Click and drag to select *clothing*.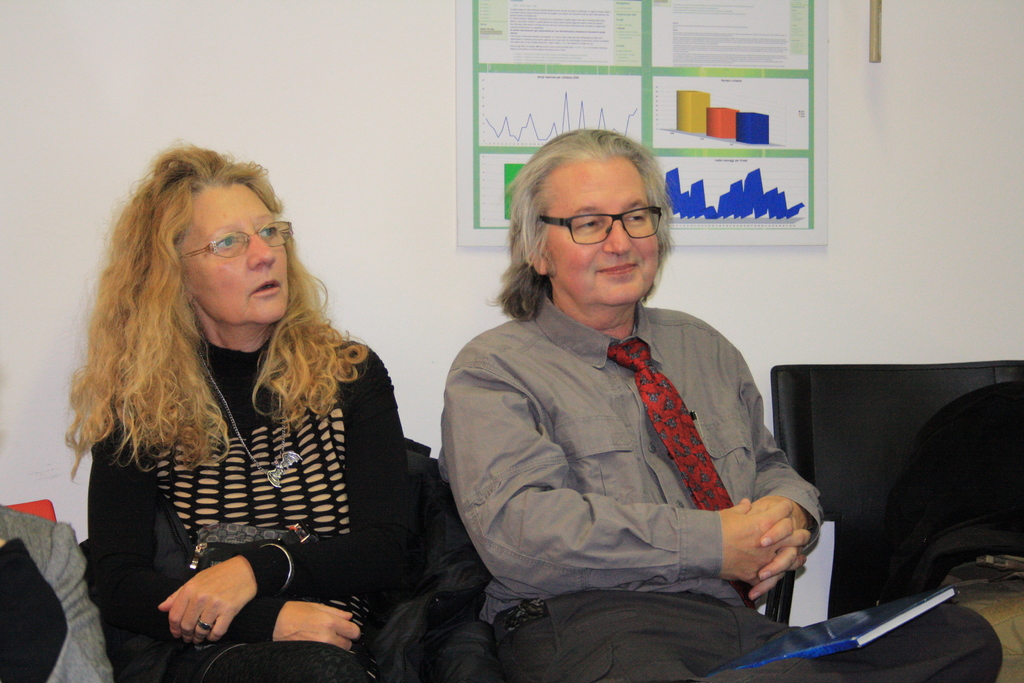
Selection: x1=70 y1=305 x2=498 y2=682.
